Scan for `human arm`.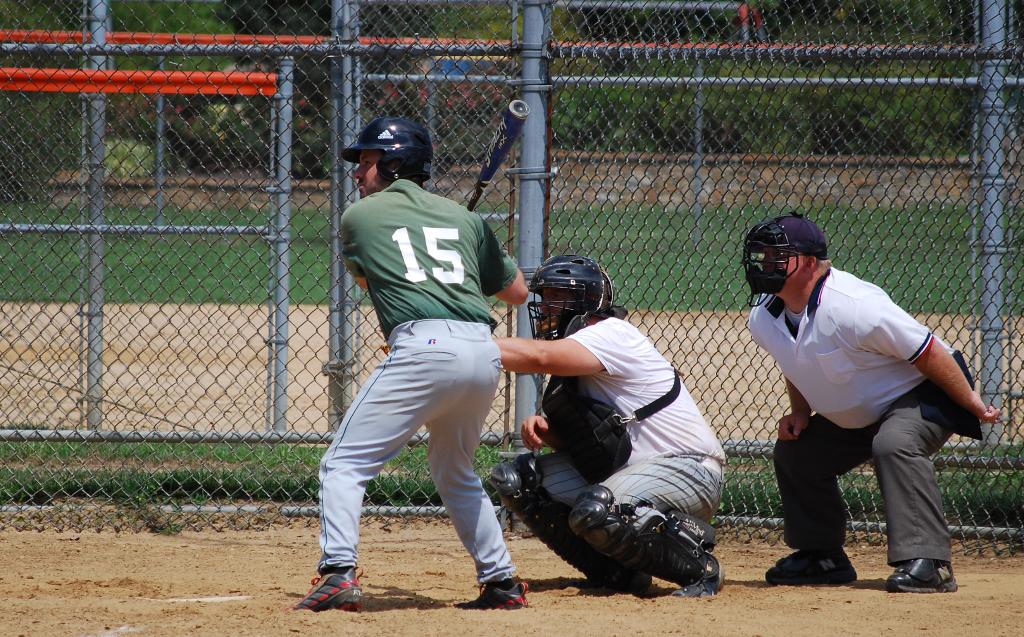
Scan result: select_region(776, 367, 813, 446).
